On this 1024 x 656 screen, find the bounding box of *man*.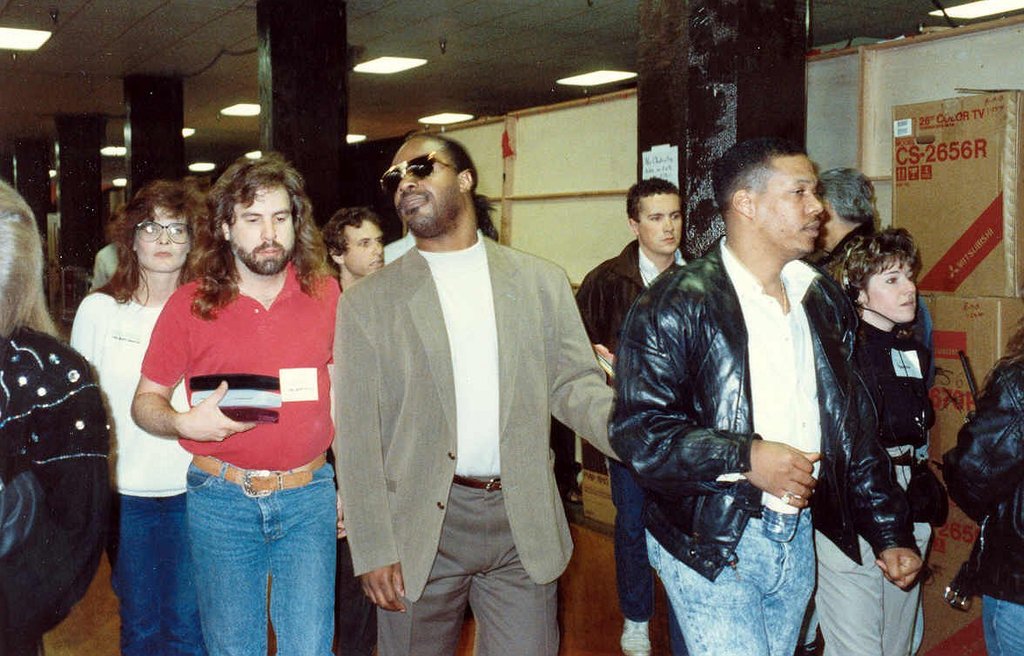
Bounding box: [334, 124, 694, 651].
